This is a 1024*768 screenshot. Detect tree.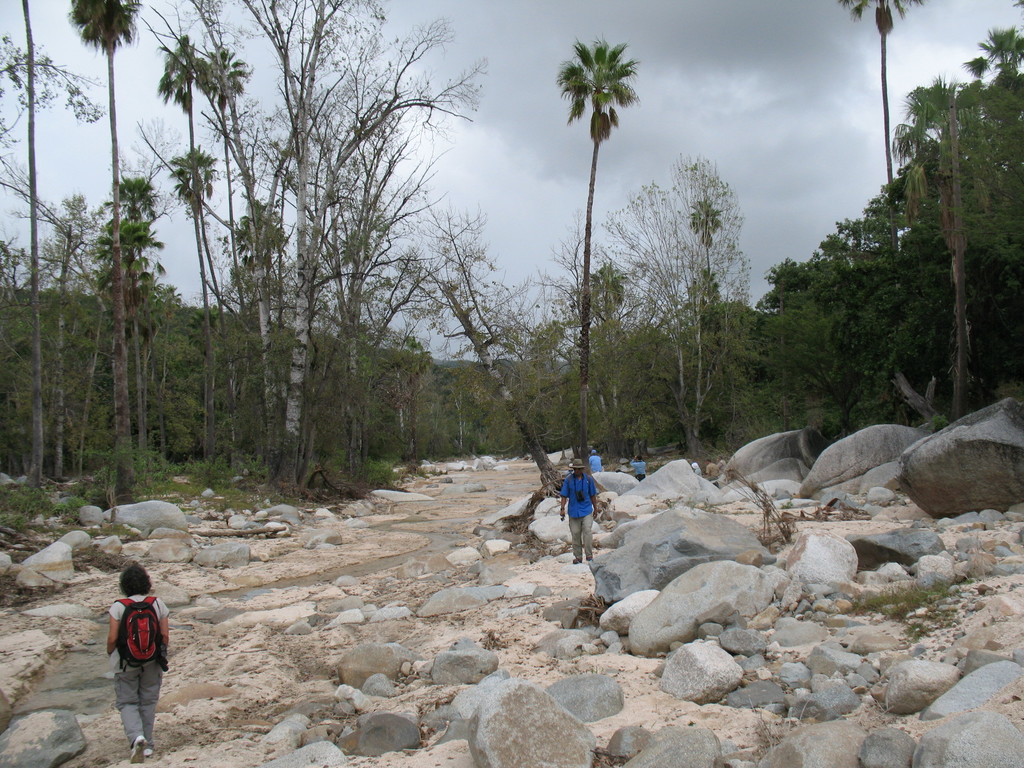
rect(960, 20, 1023, 396).
